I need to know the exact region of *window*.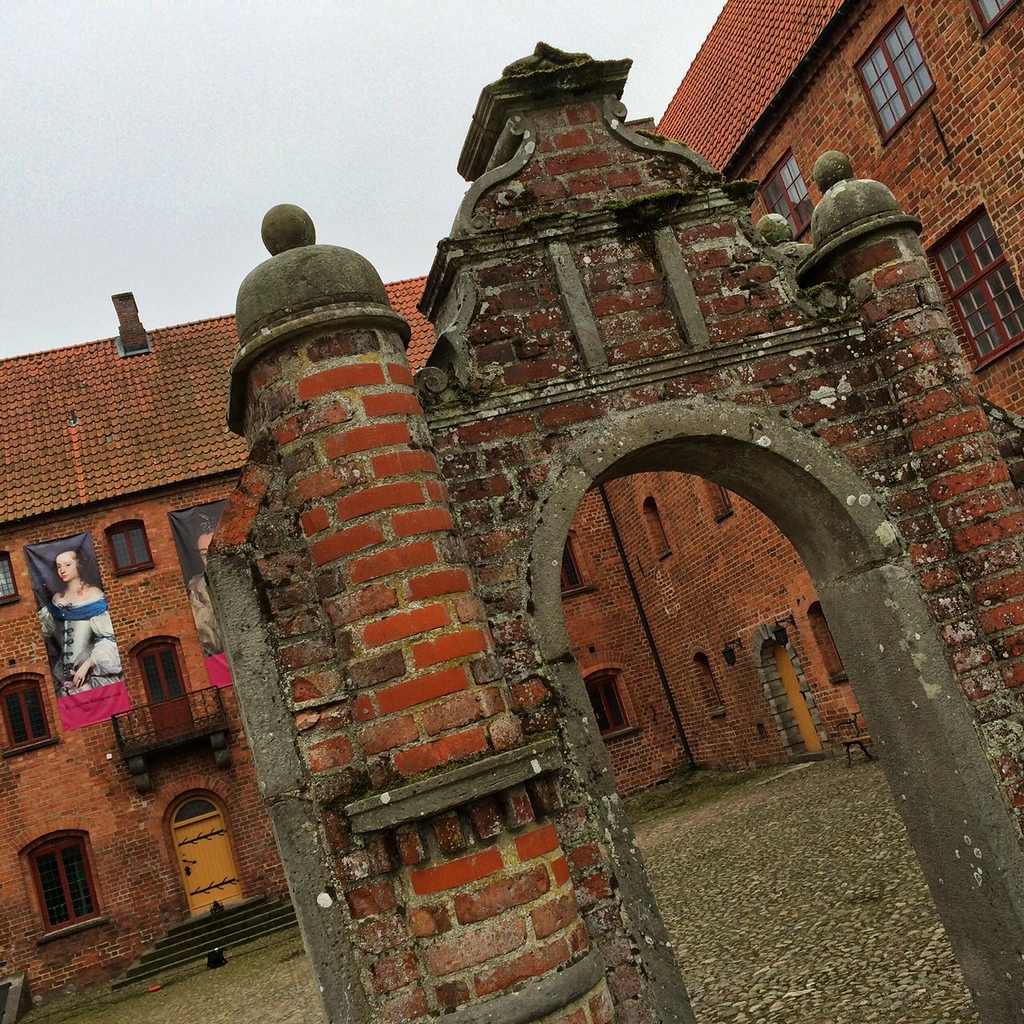
Region: 867:18:990:117.
